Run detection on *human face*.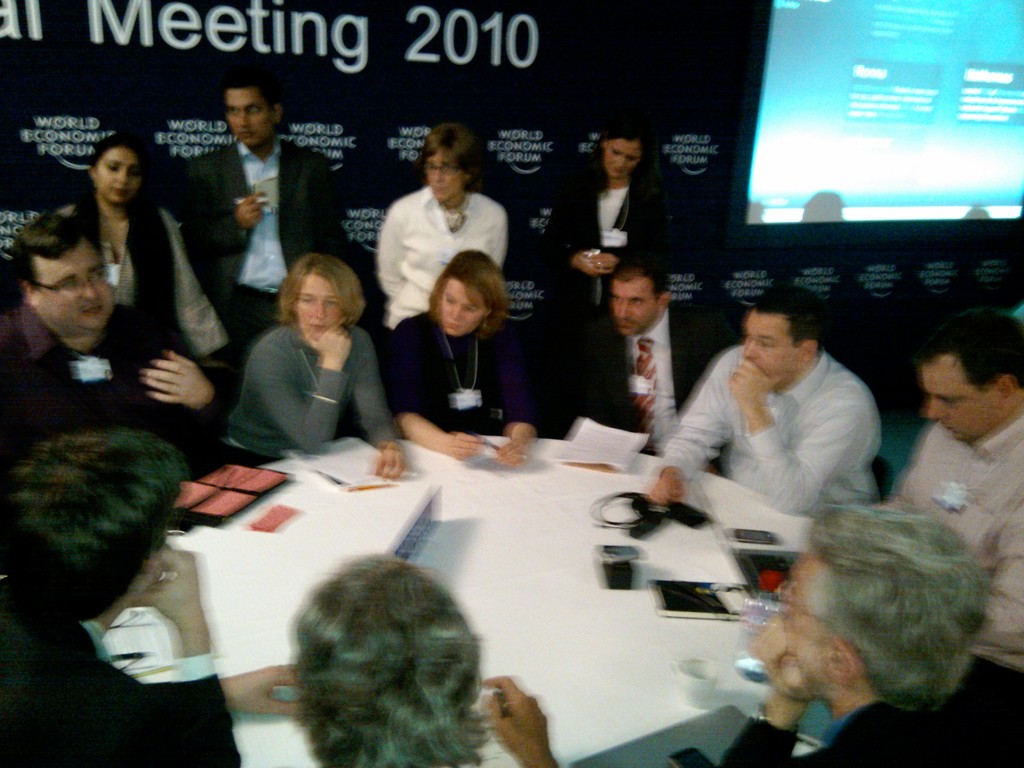
Result: box(610, 276, 660, 339).
